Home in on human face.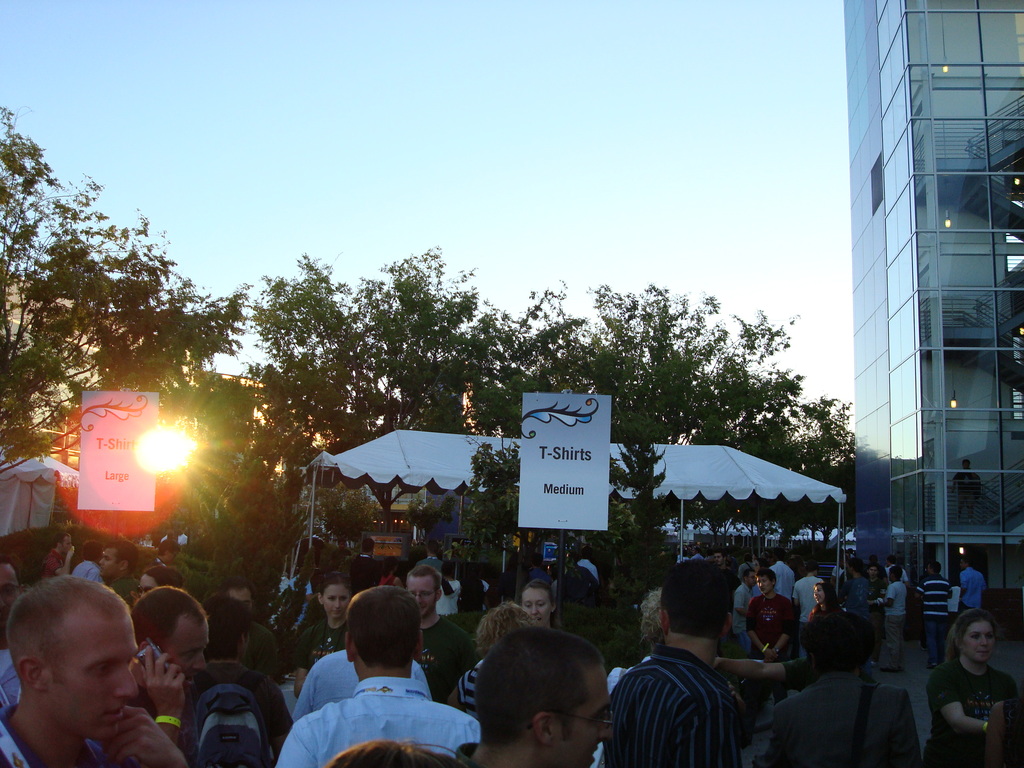
Homed in at crop(520, 586, 557, 620).
